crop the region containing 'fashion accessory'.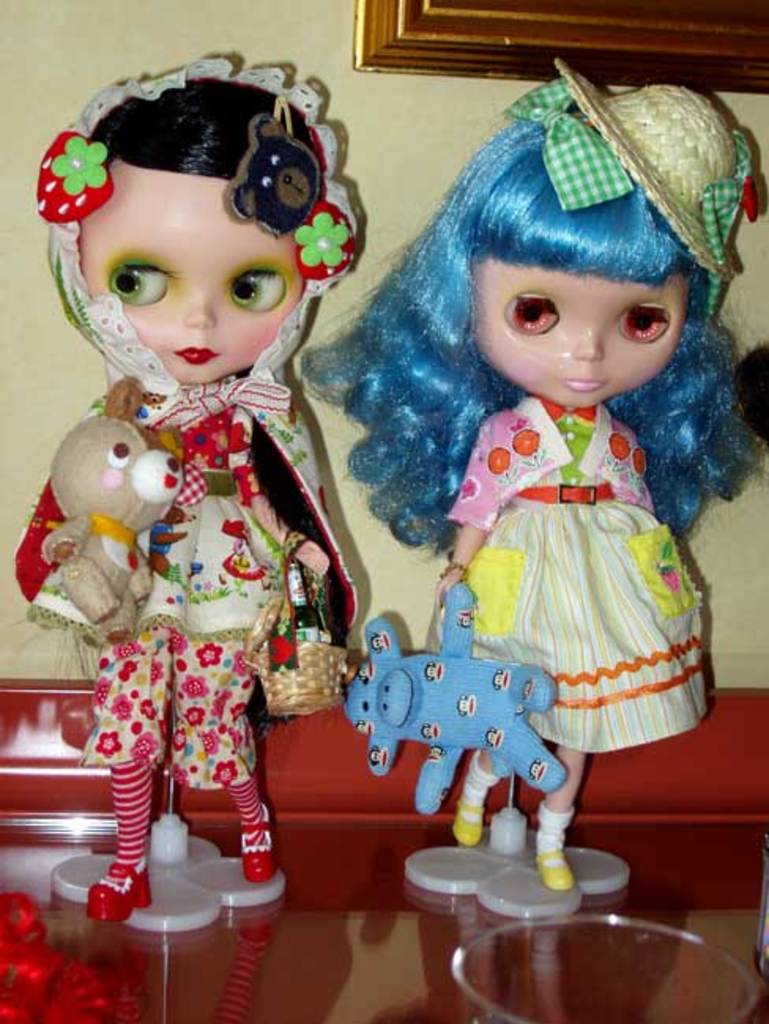
Crop region: x1=503 y1=72 x2=637 y2=219.
